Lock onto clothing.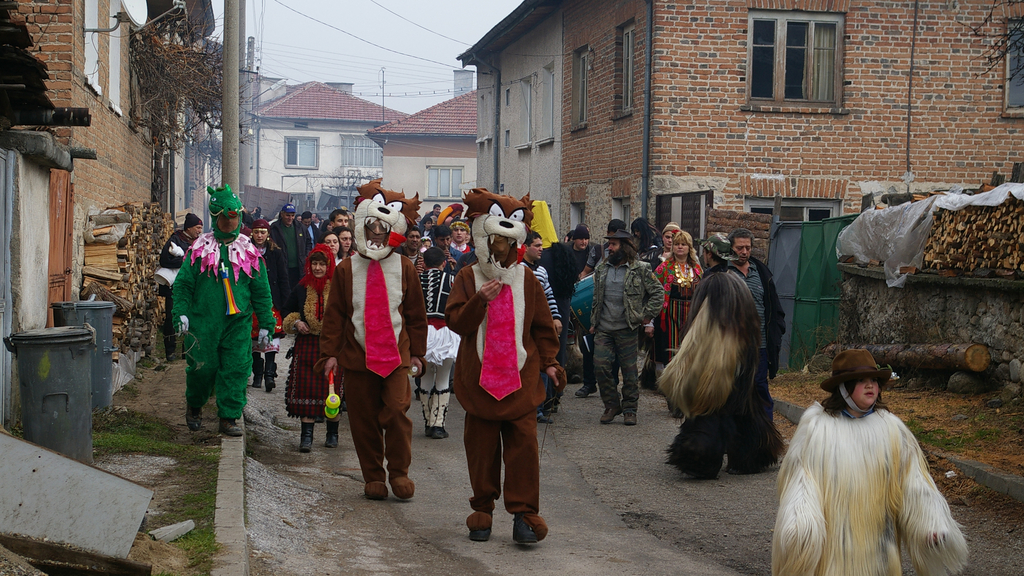
Locked: x1=168, y1=229, x2=276, y2=436.
